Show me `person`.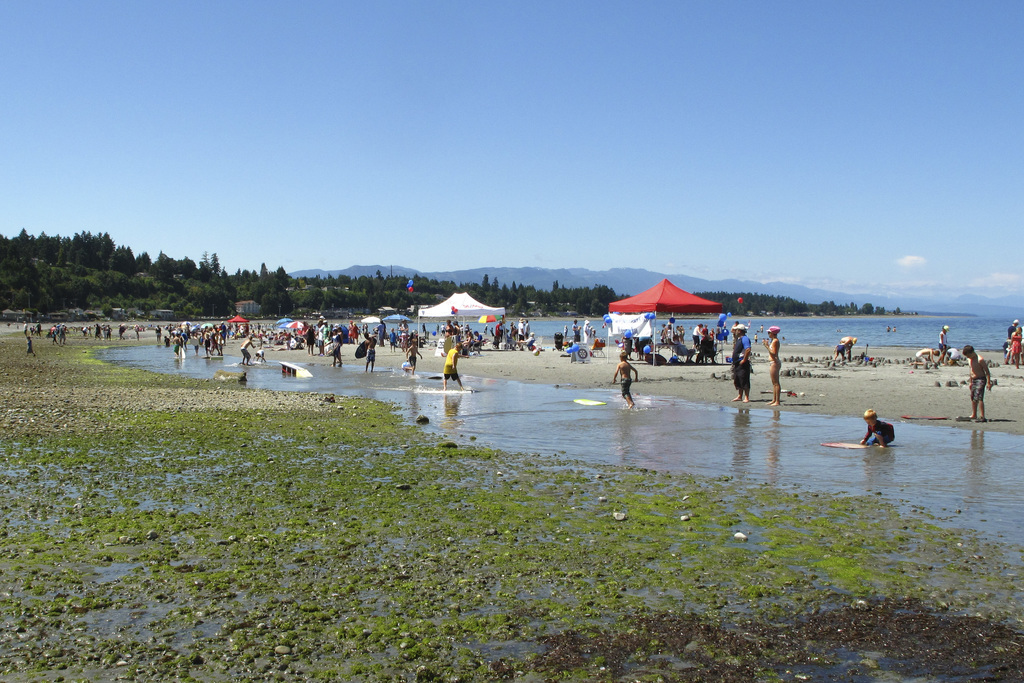
`person` is here: [x1=893, y1=325, x2=900, y2=333].
